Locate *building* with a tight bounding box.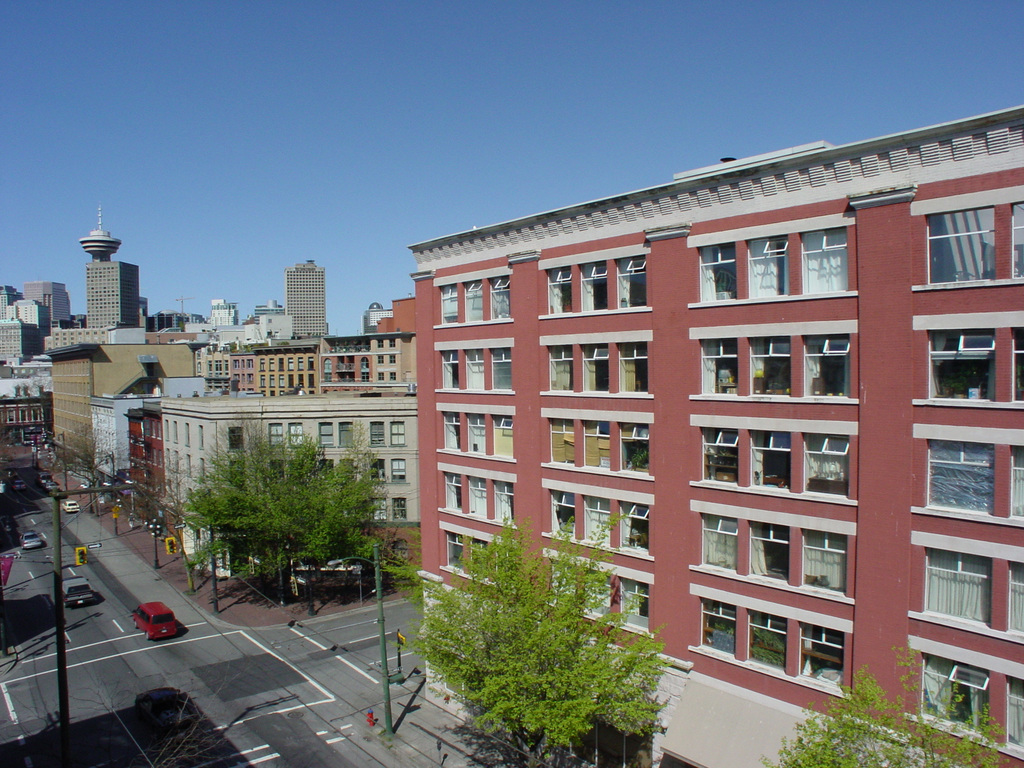
(left=0, top=319, right=39, bottom=367).
